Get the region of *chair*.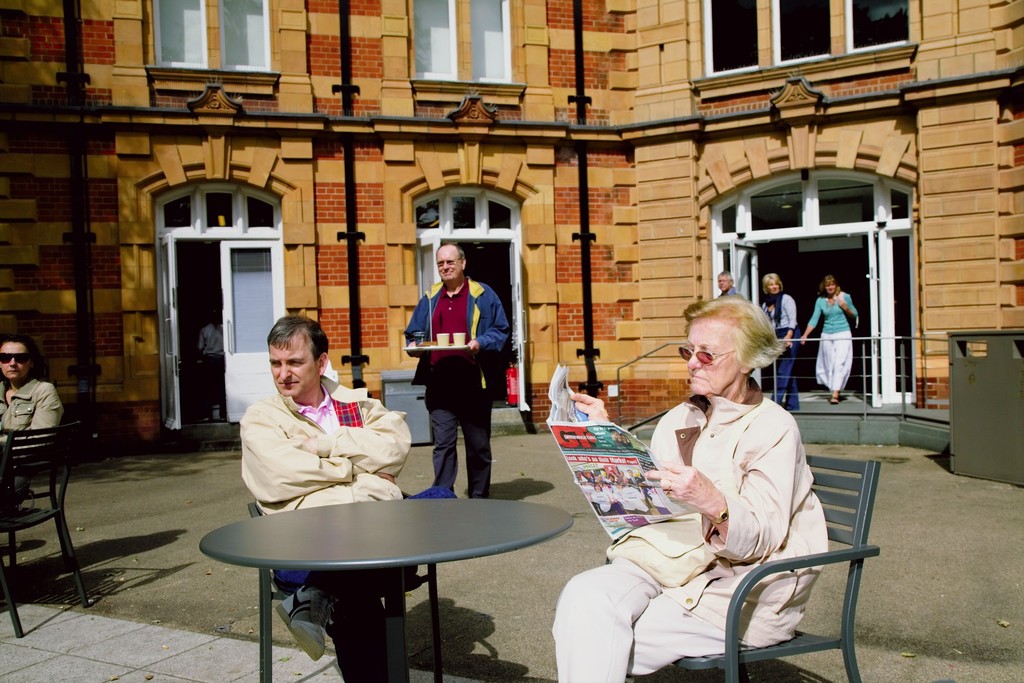
x1=2 y1=384 x2=84 y2=646.
